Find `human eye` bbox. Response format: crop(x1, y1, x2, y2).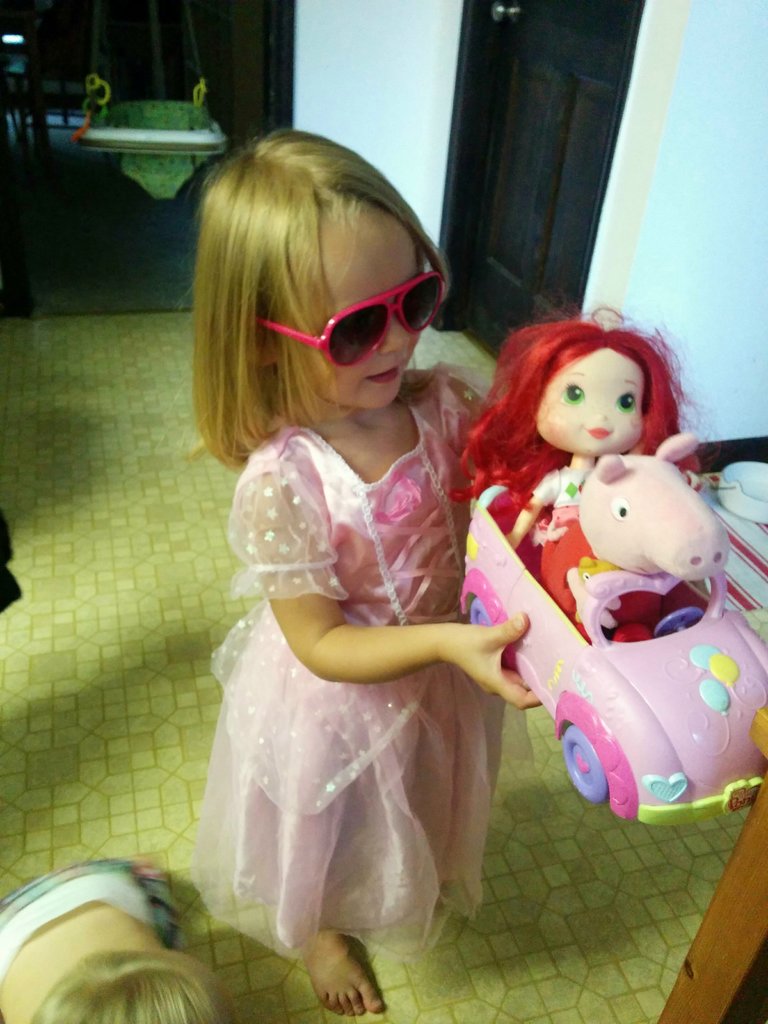
crop(558, 378, 589, 406).
